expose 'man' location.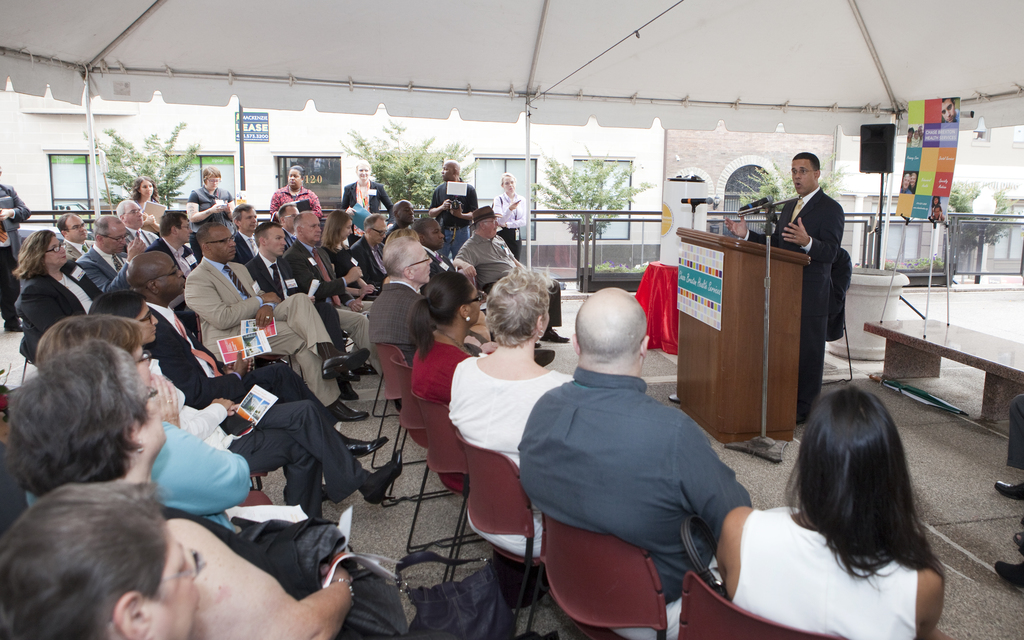
Exposed at detection(454, 205, 567, 341).
